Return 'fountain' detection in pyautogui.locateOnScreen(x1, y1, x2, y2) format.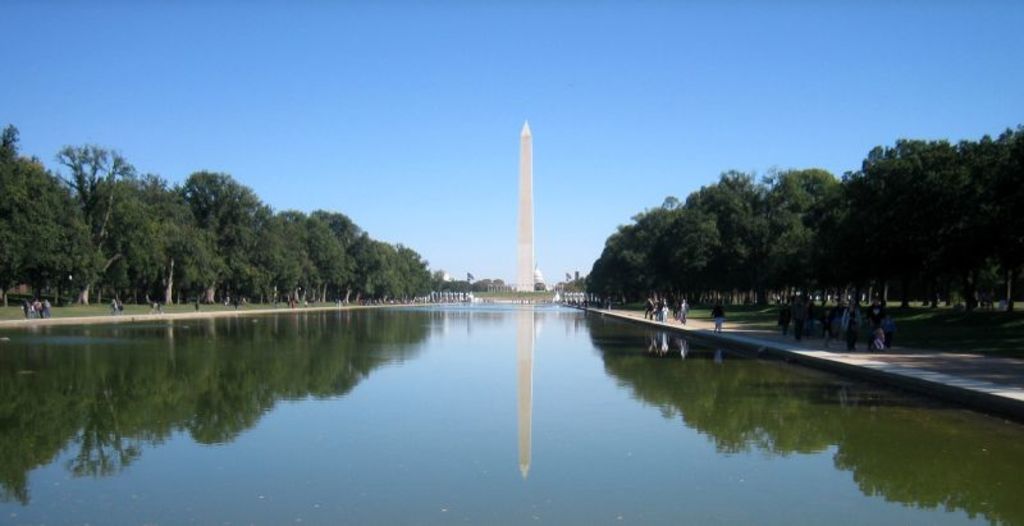
pyautogui.locateOnScreen(0, 294, 1023, 525).
